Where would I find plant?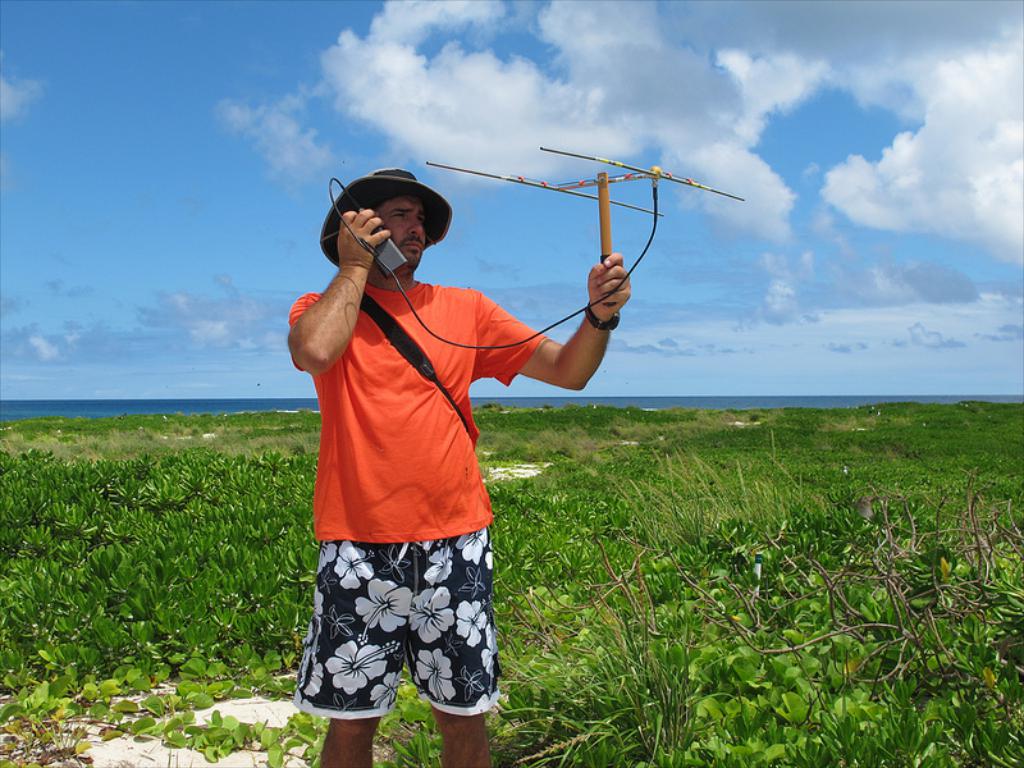
At detection(588, 445, 827, 535).
